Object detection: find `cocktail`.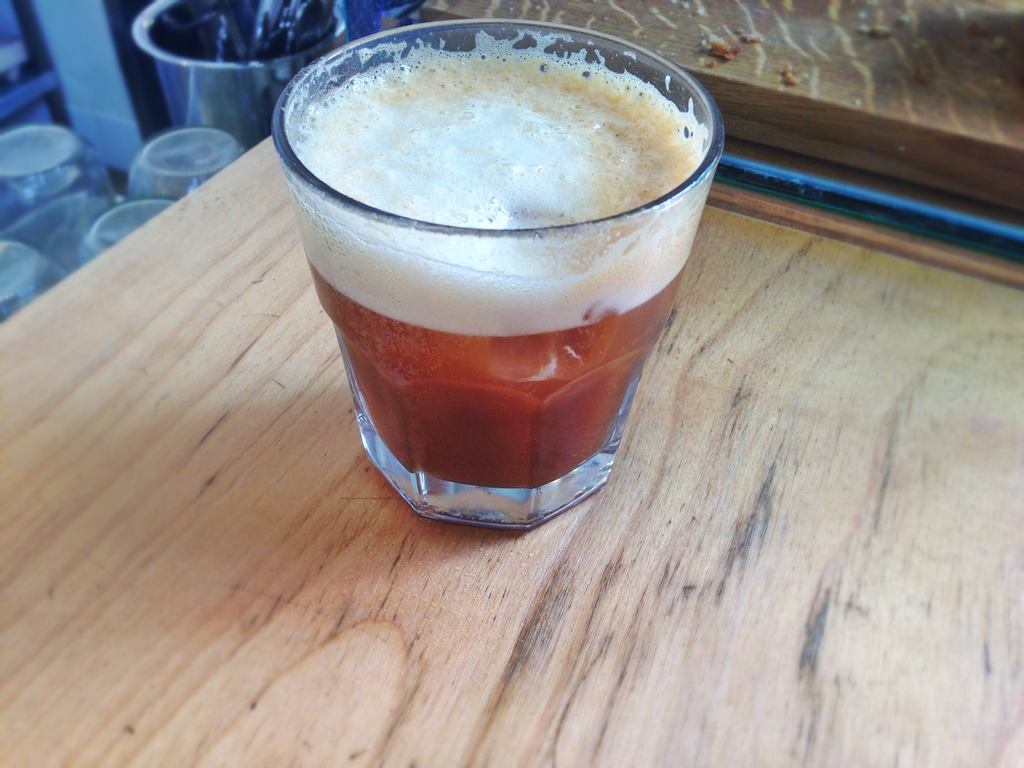
<box>276,0,696,573</box>.
